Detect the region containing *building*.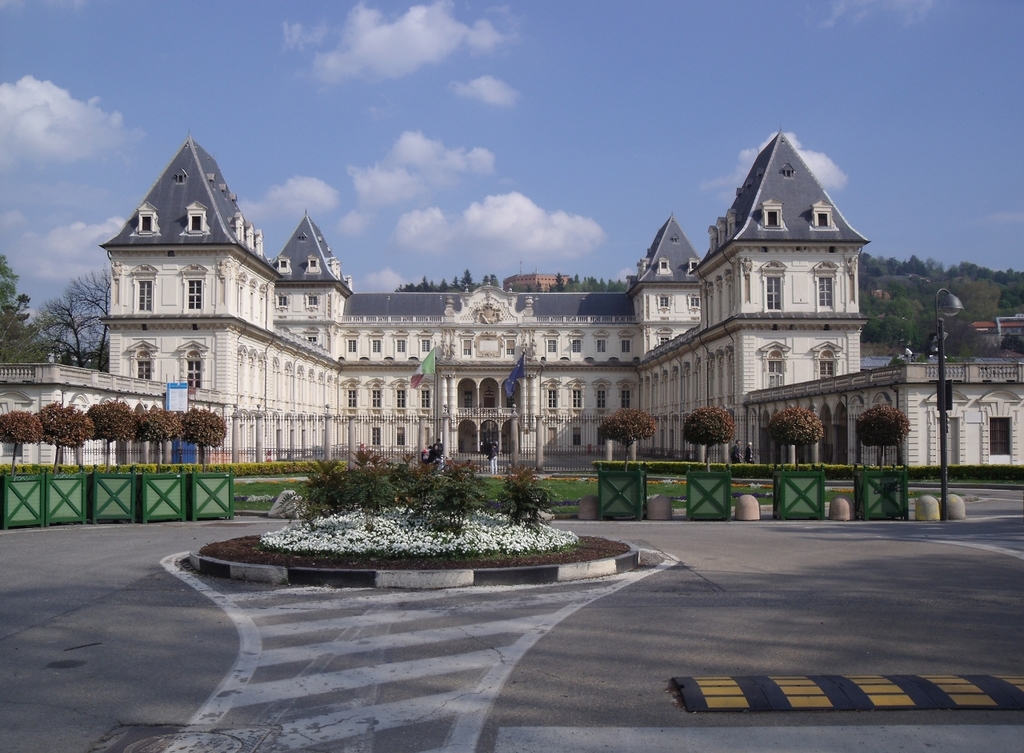
(507, 274, 570, 294).
